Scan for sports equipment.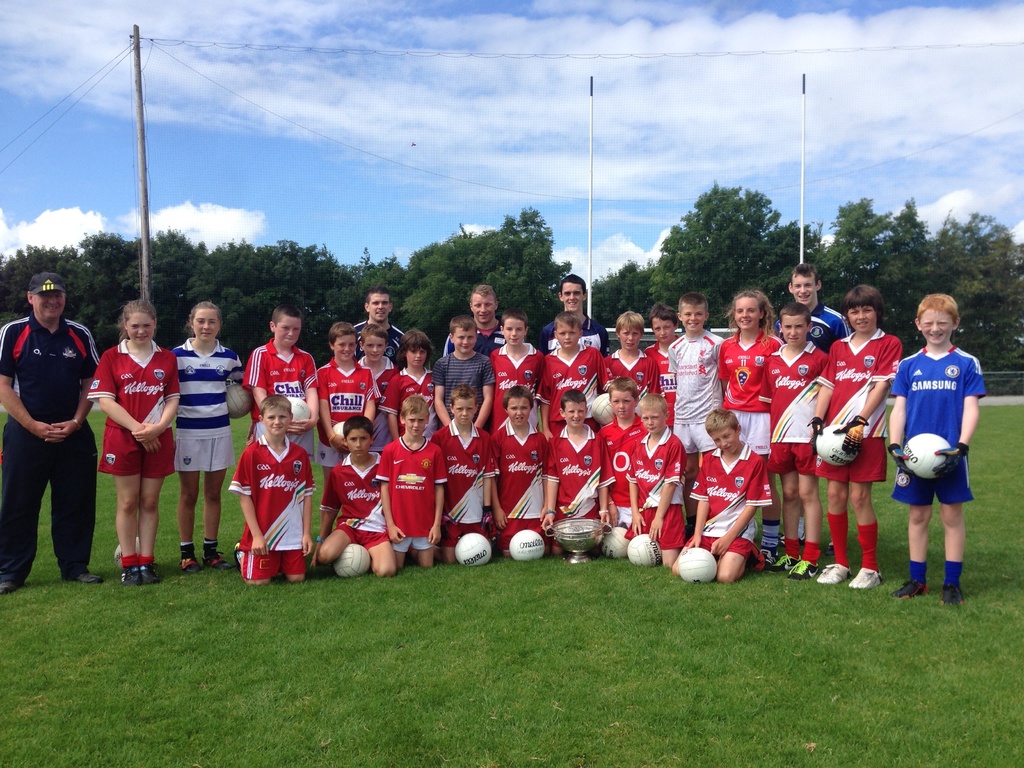
Scan result: 182, 550, 200, 577.
